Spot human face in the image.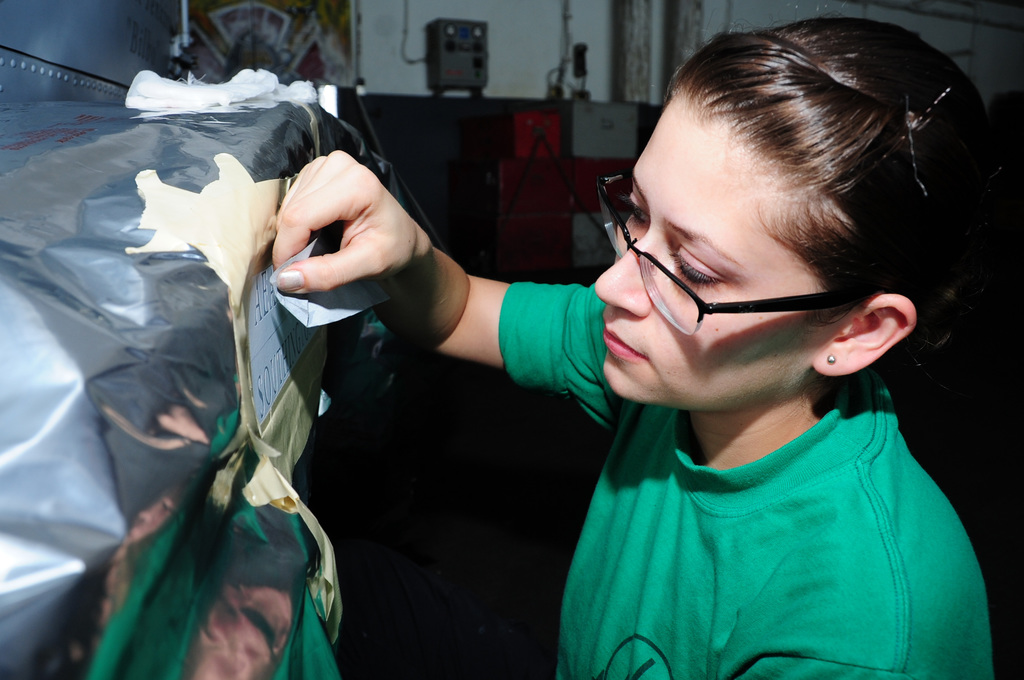
human face found at [left=598, top=98, right=852, bottom=401].
